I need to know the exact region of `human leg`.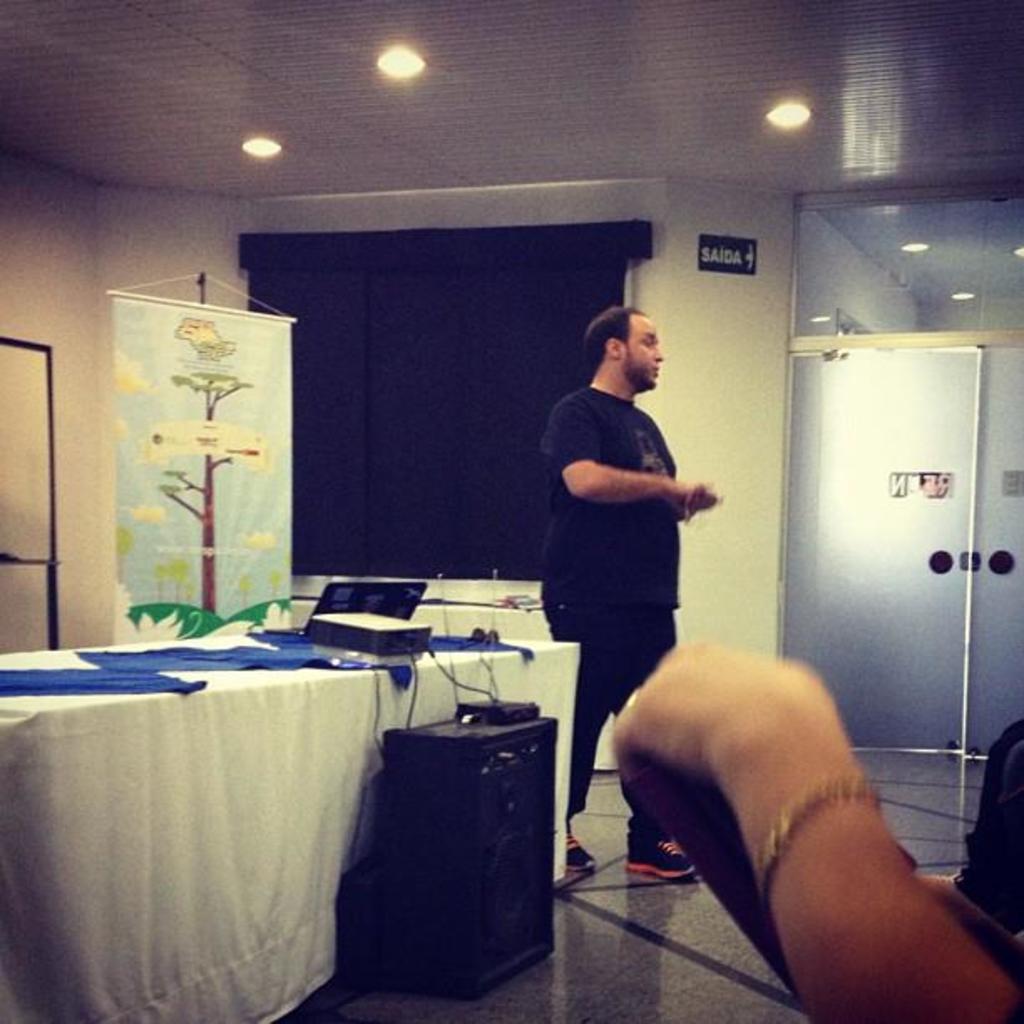
Region: 539, 566, 622, 873.
